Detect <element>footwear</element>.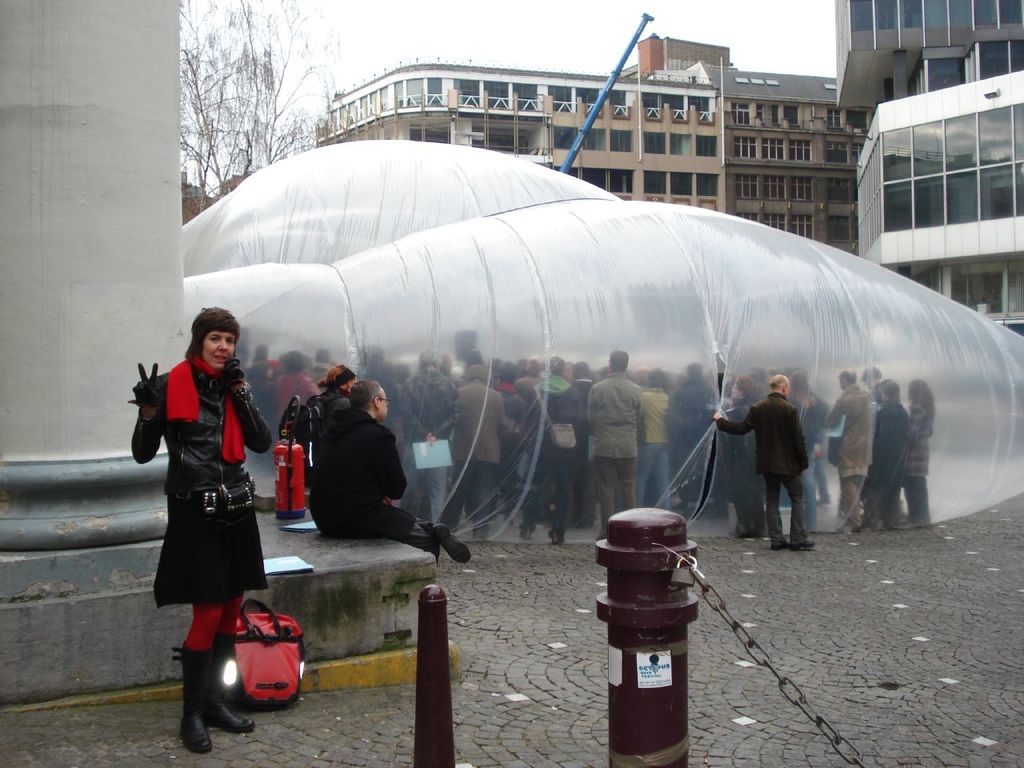
Detected at crop(767, 541, 785, 549).
